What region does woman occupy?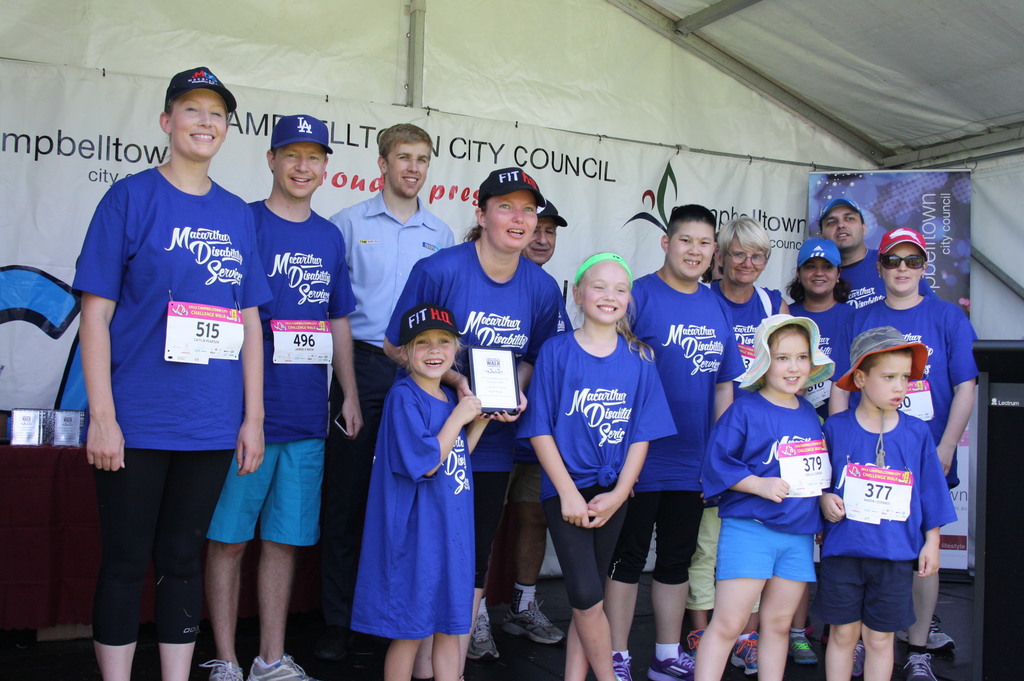
[67,62,265,678].
